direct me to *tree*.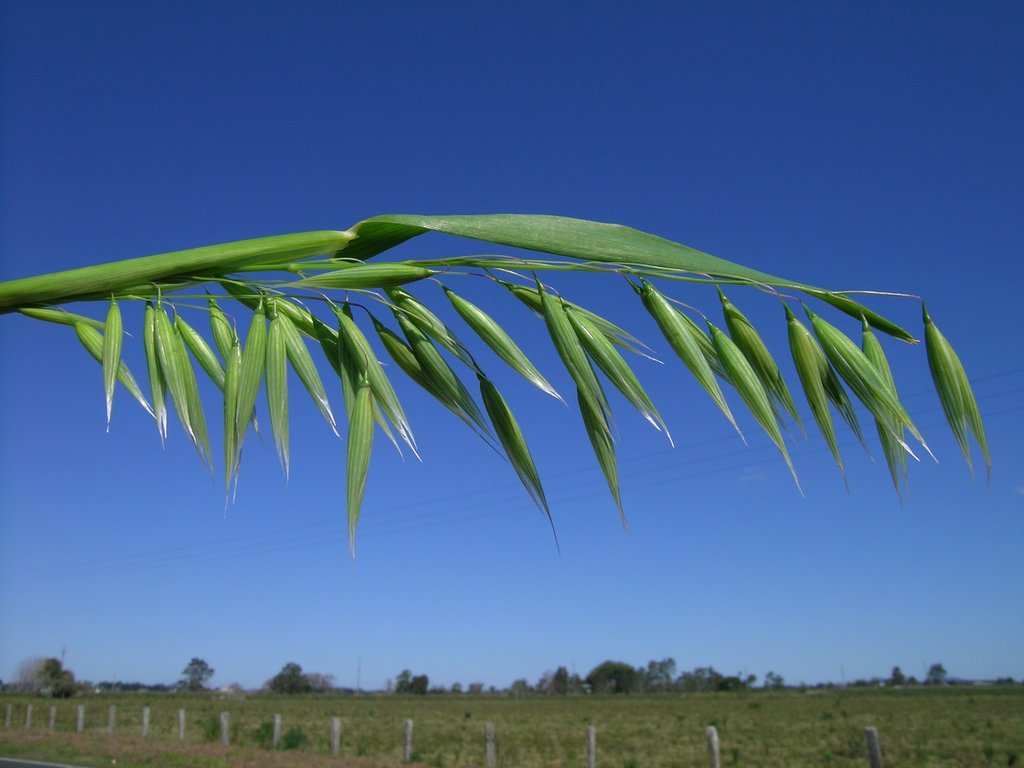
Direction: <bbox>646, 655, 675, 694</bbox>.
